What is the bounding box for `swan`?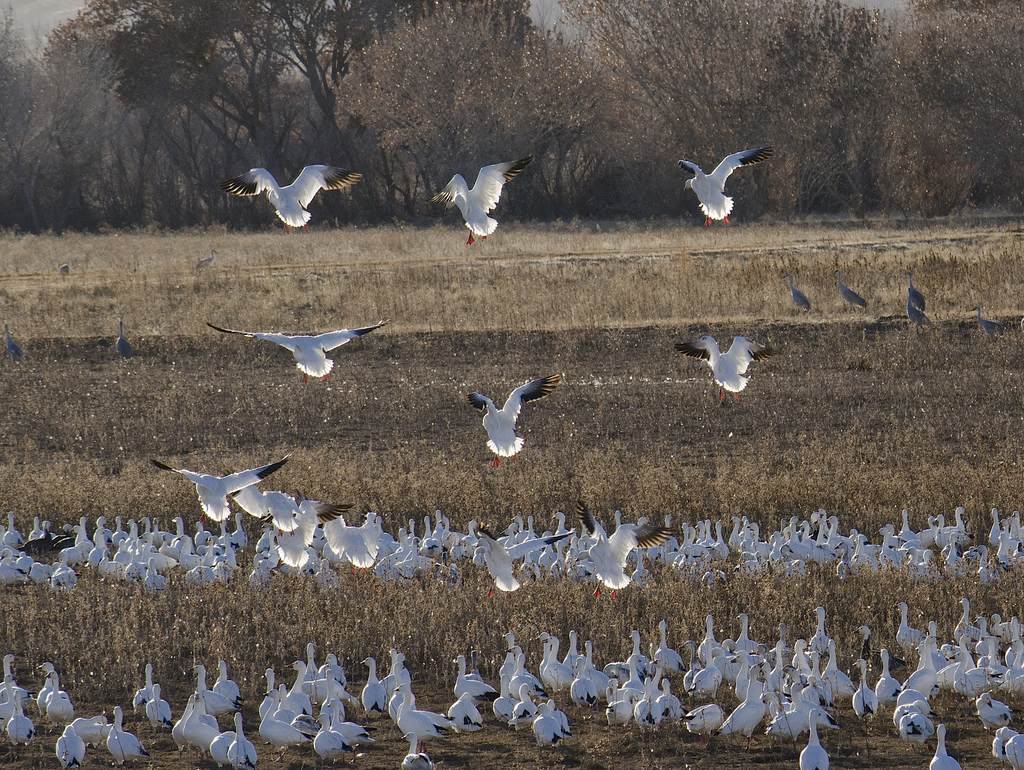
pyautogui.locateOnScreen(520, 545, 541, 578).
